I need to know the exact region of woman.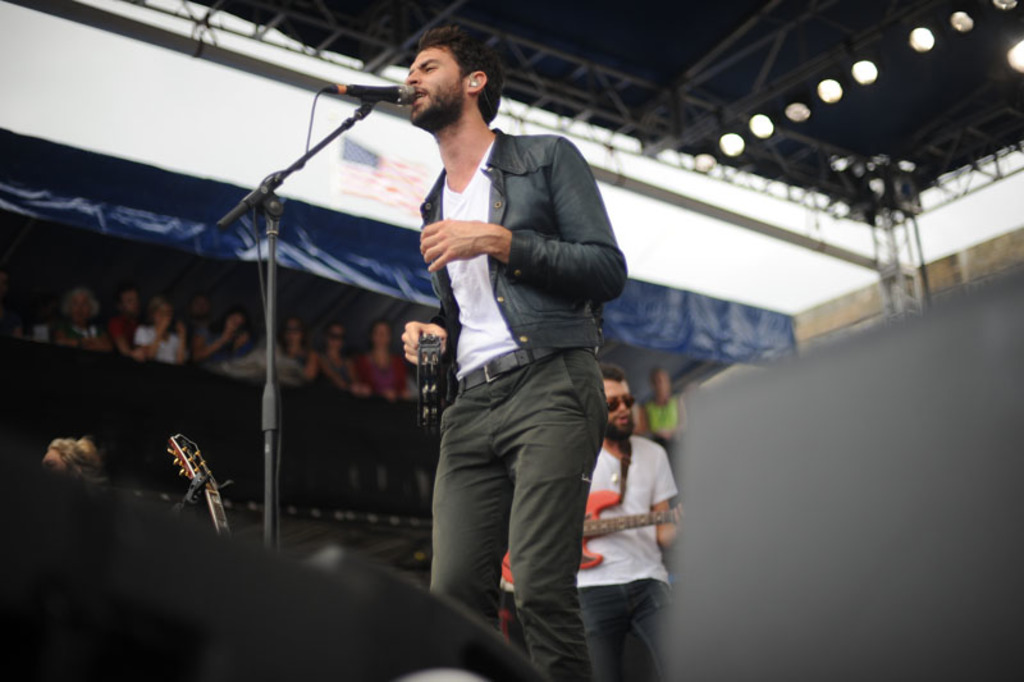
Region: locate(271, 310, 319, 394).
